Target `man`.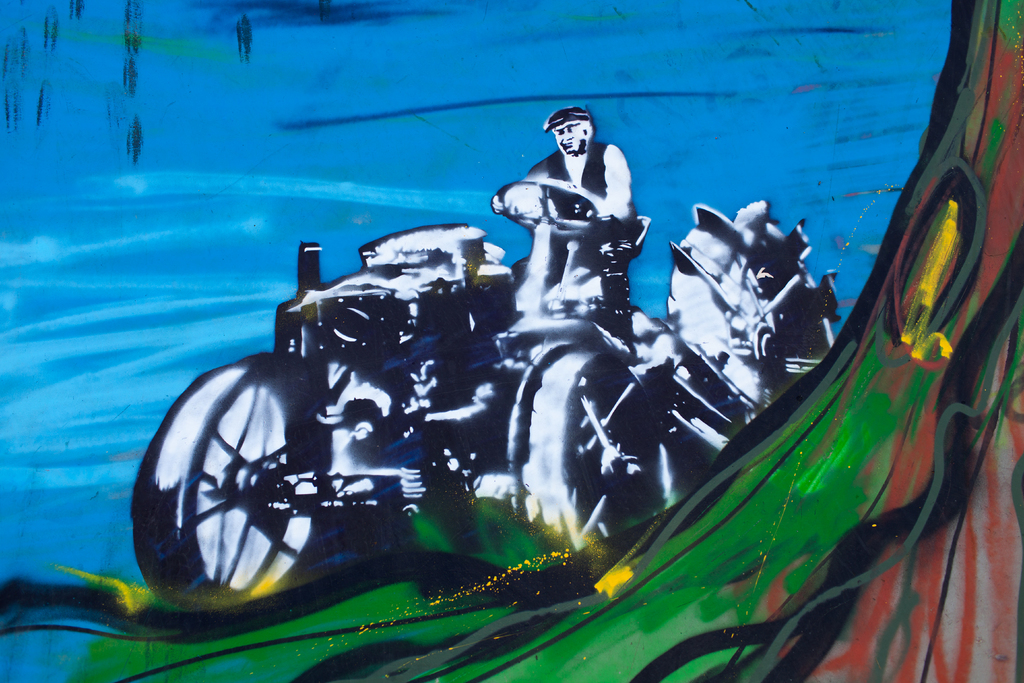
Target region: box(492, 111, 632, 223).
